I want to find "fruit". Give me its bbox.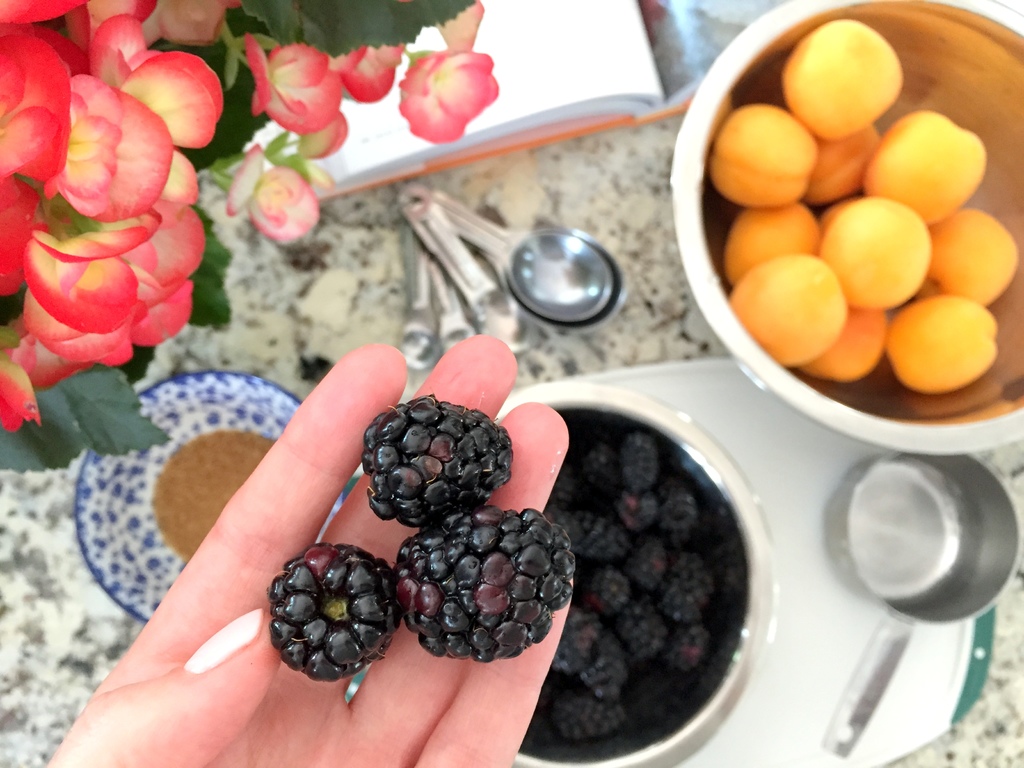
box=[390, 502, 575, 662].
